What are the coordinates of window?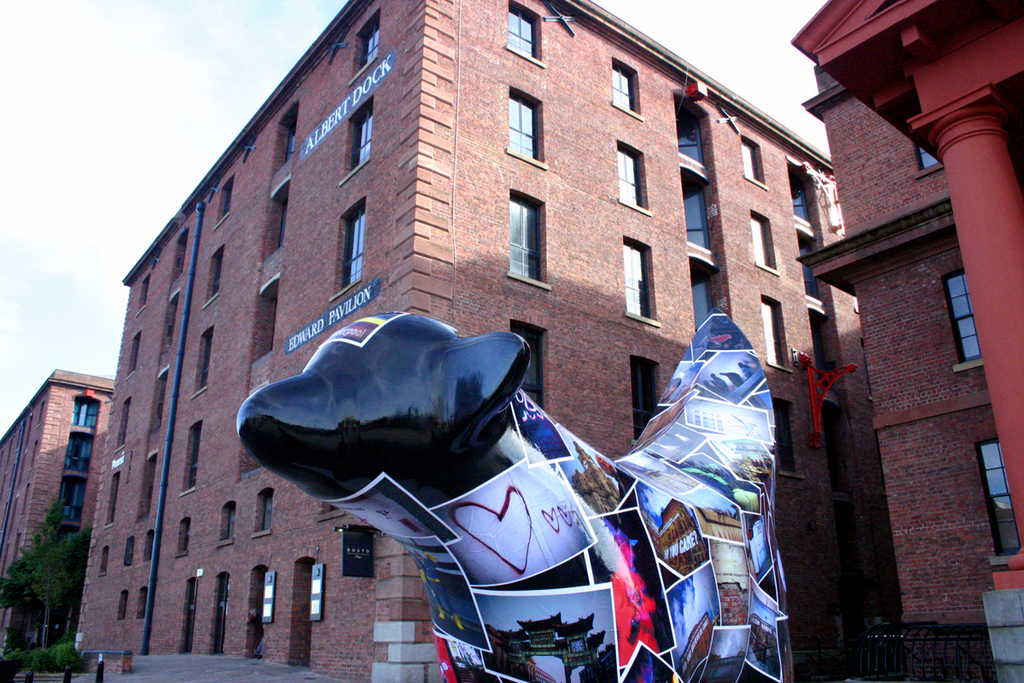
(329, 197, 367, 301).
